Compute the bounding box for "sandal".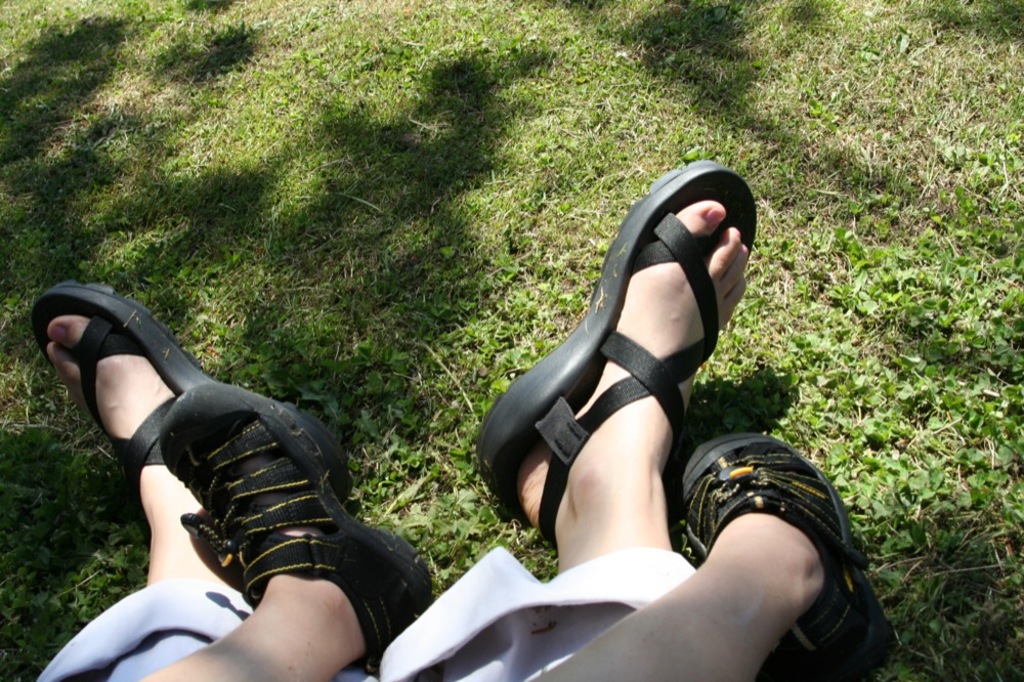
34, 281, 350, 507.
